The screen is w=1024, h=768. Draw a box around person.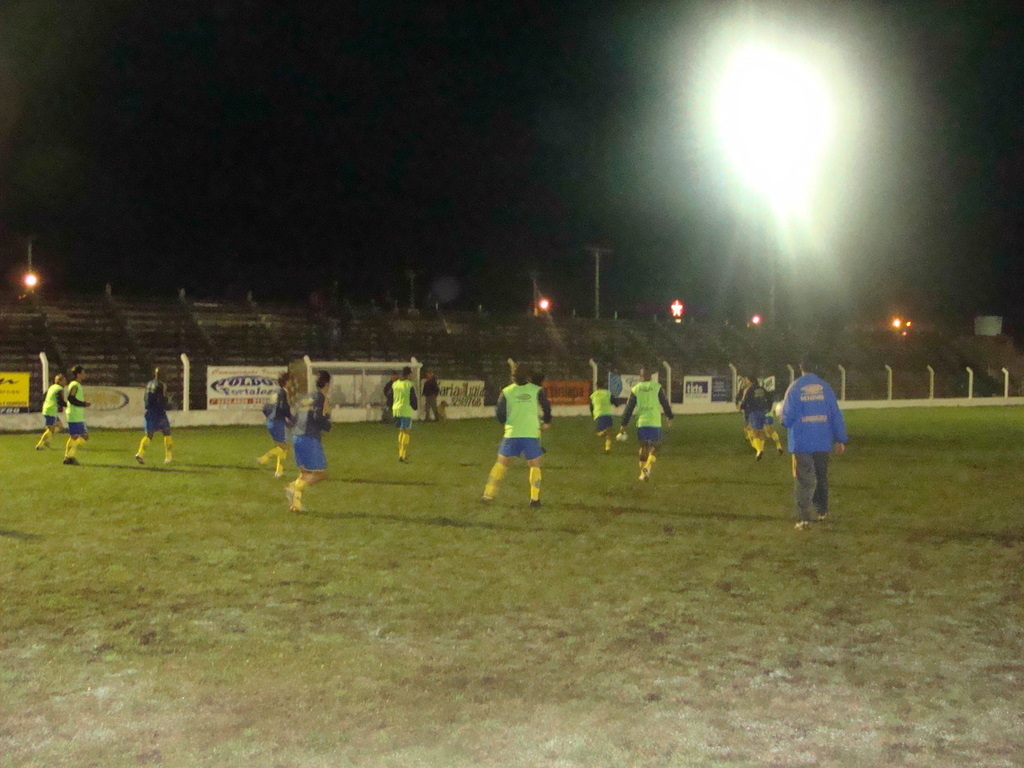
l=139, t=368, r=171, b=463.
